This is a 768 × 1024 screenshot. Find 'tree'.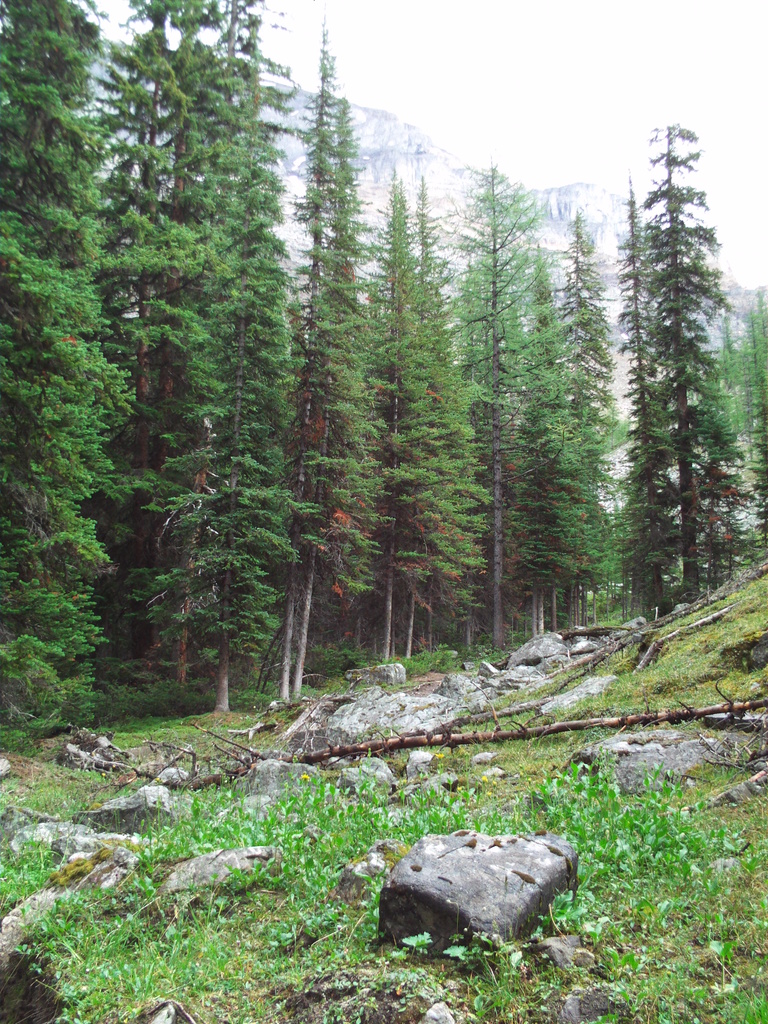
Bounding box: {"left": 355, "top": 161, "right": 469, "bottom": 681}.
